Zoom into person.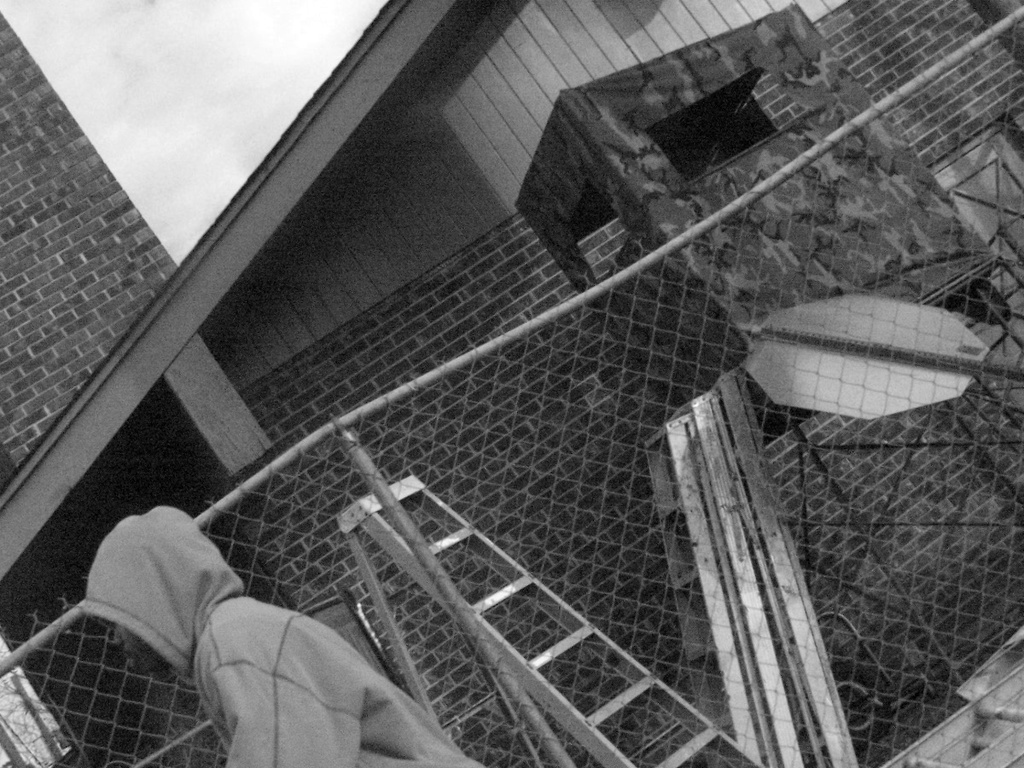
Zoom target: select_region(82, 506, 480, 767).
